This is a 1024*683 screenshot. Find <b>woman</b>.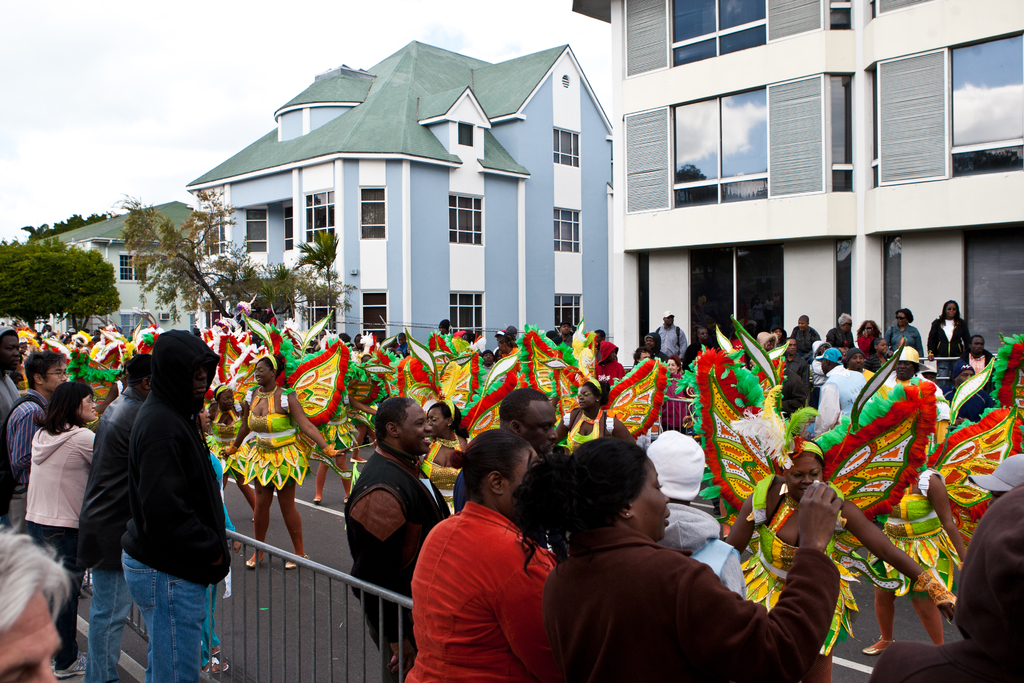
Bounding box: 25 386 109 677.
